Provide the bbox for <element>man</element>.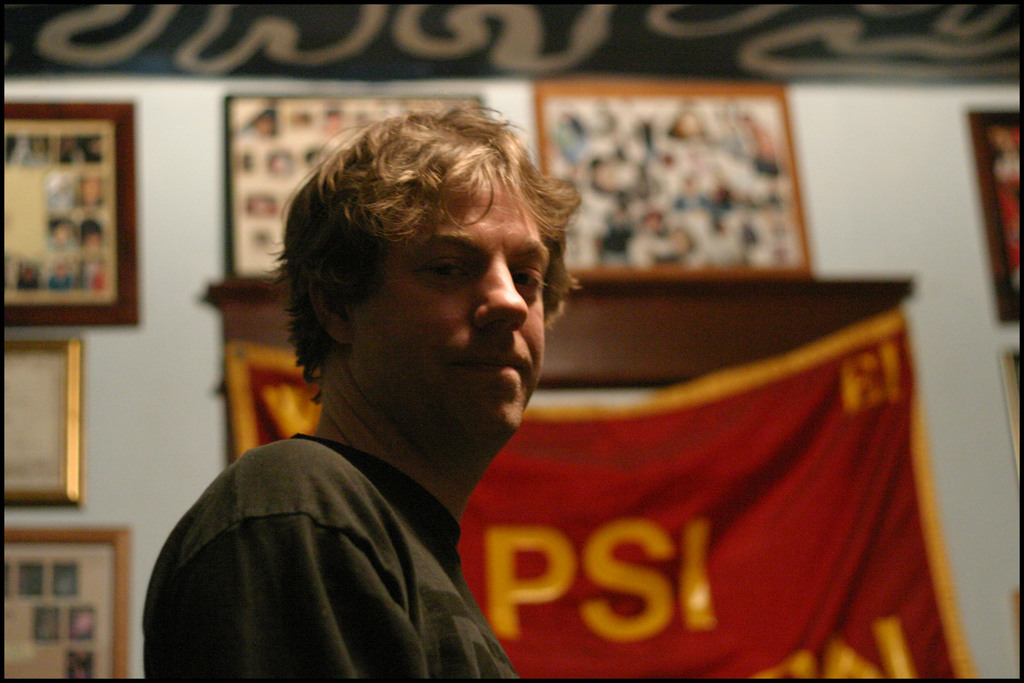
l=143, t=103, r=582, b=682.
